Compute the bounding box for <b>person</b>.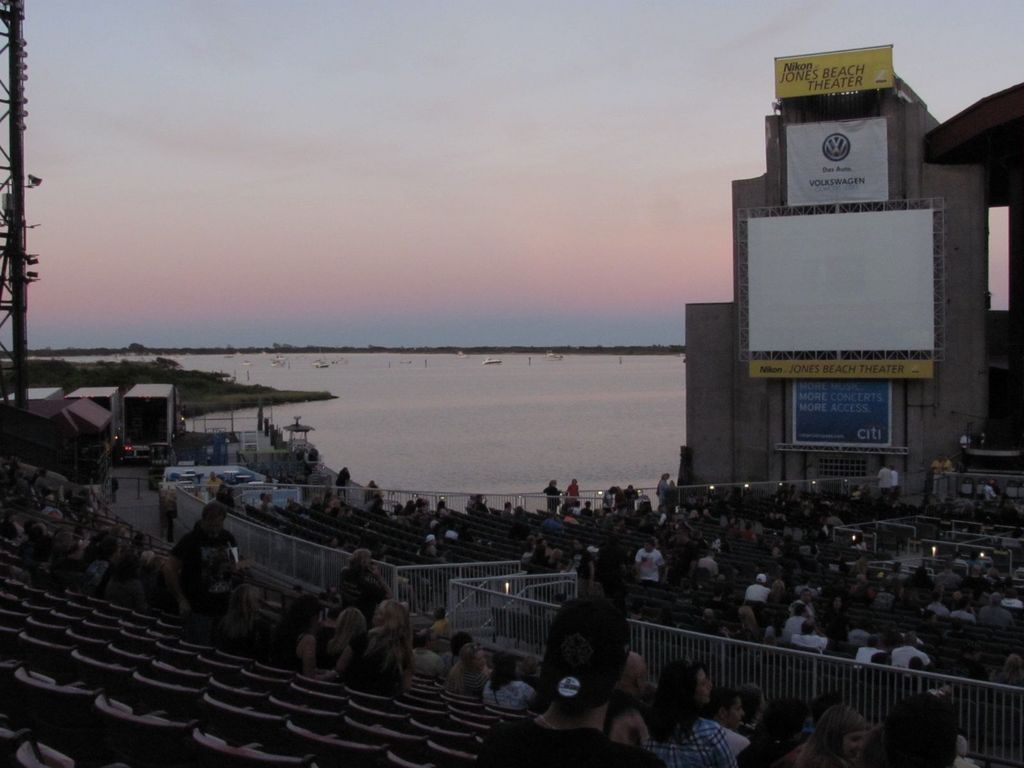
locate(364, 612, 409, 675).
